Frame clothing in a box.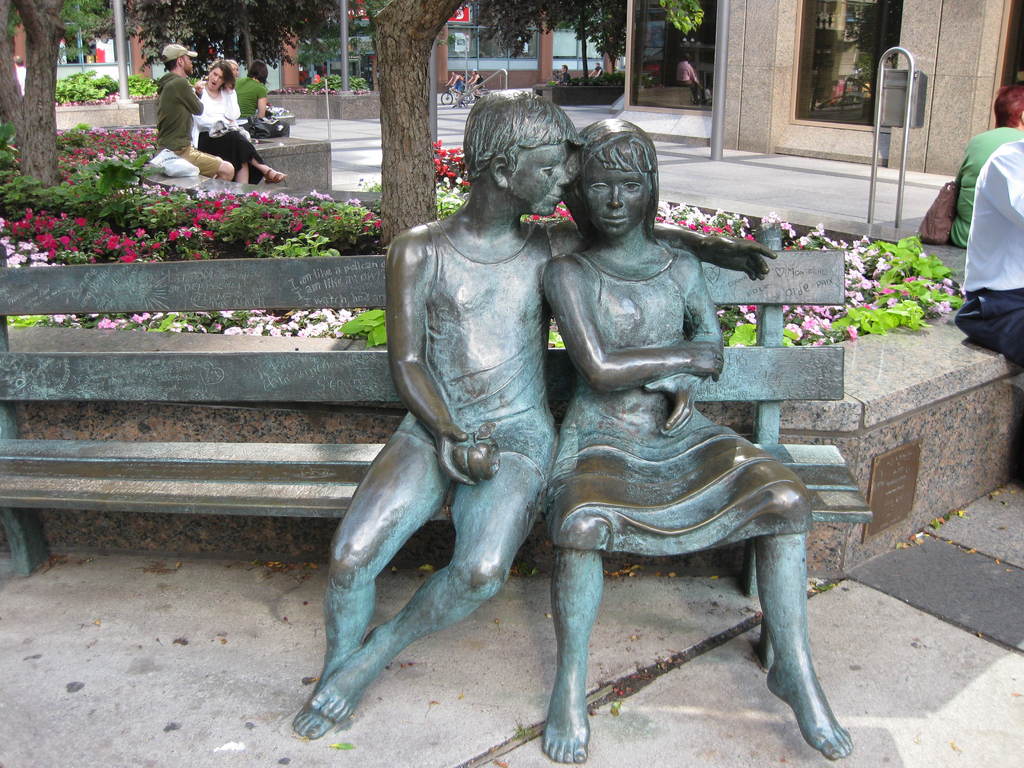
box(474, 75, 483, 90).
